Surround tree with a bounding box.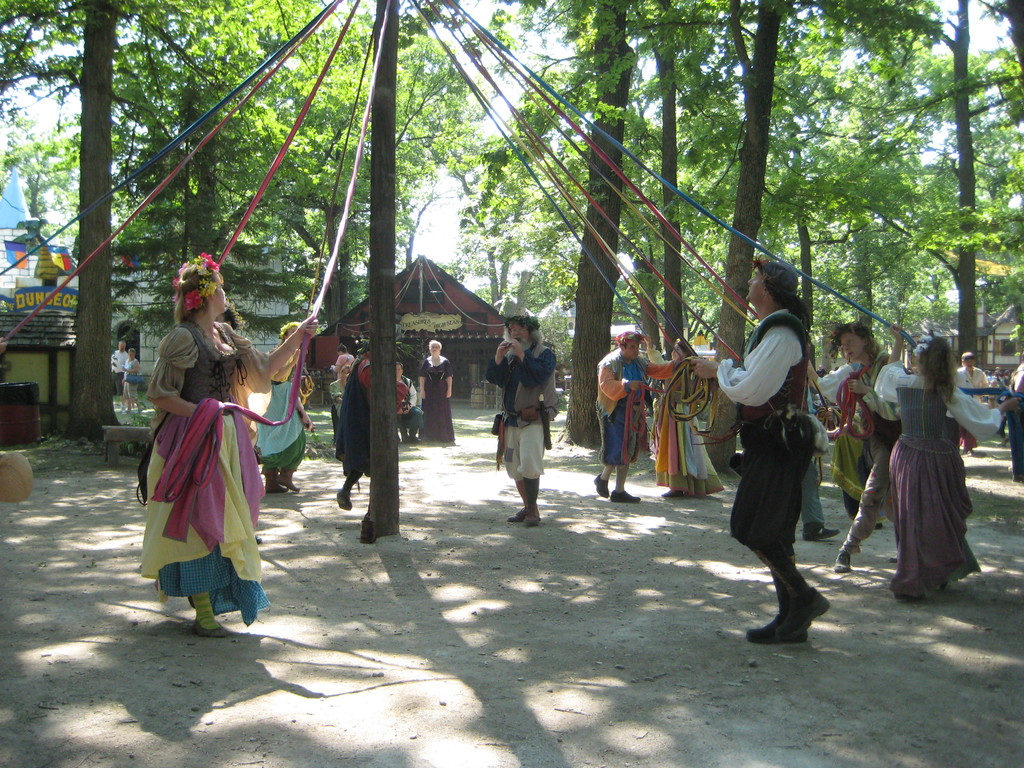
bbox=[866, 0, 1023, 380].
